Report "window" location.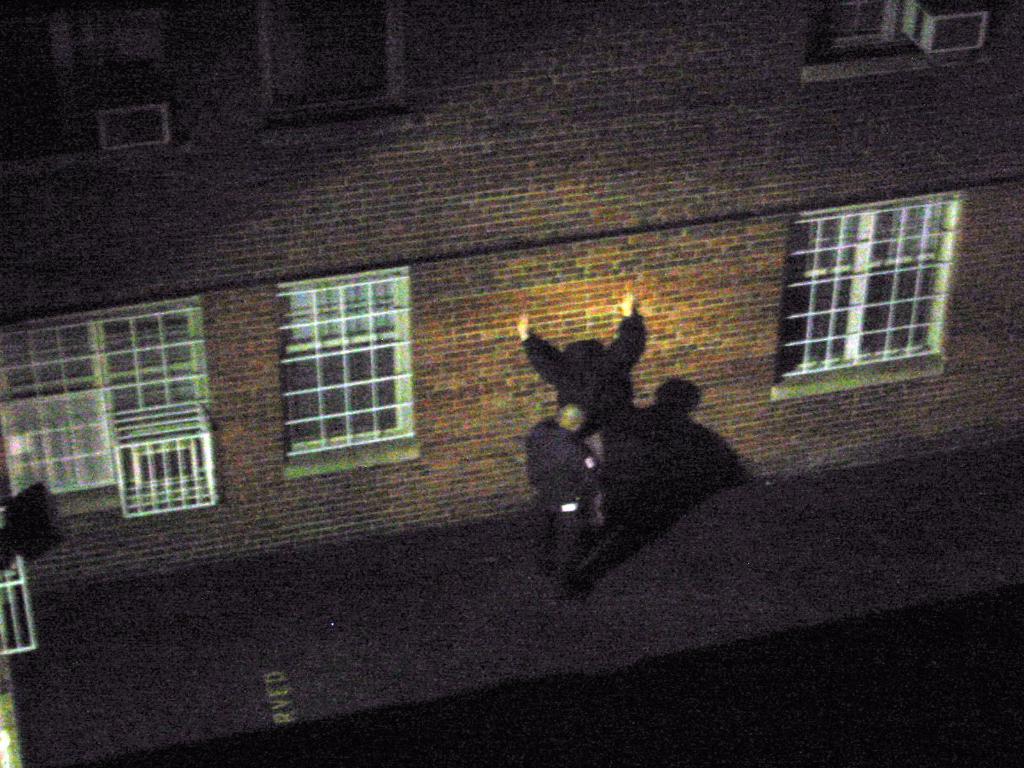
Report: locate(764, 186, 957, 406).
